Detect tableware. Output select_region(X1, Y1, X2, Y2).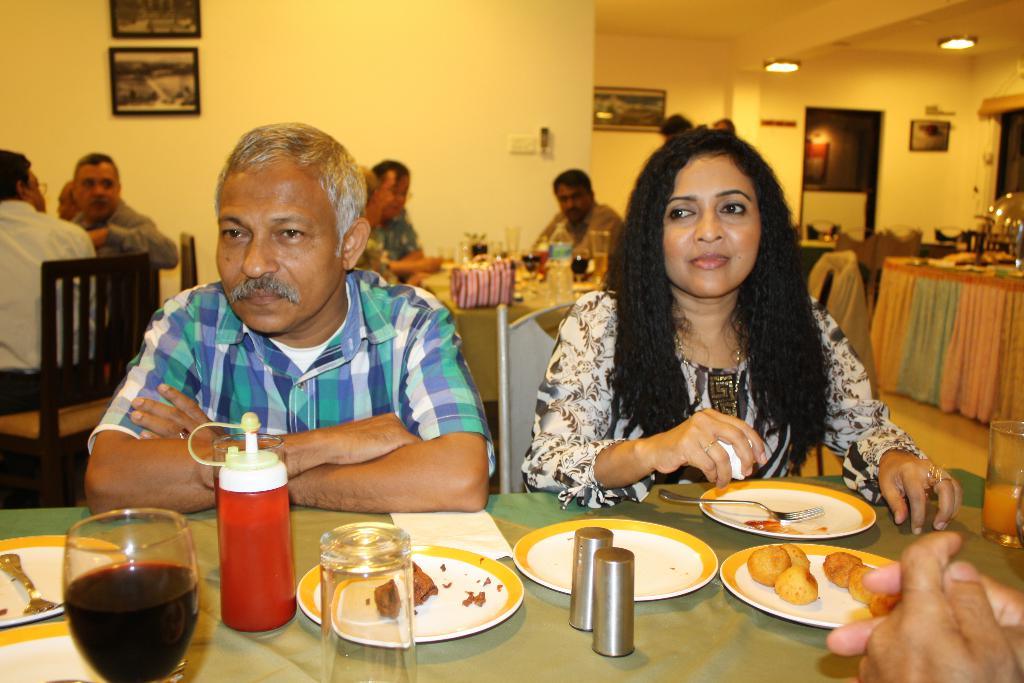
select_region(211, 431, 289, 513).
